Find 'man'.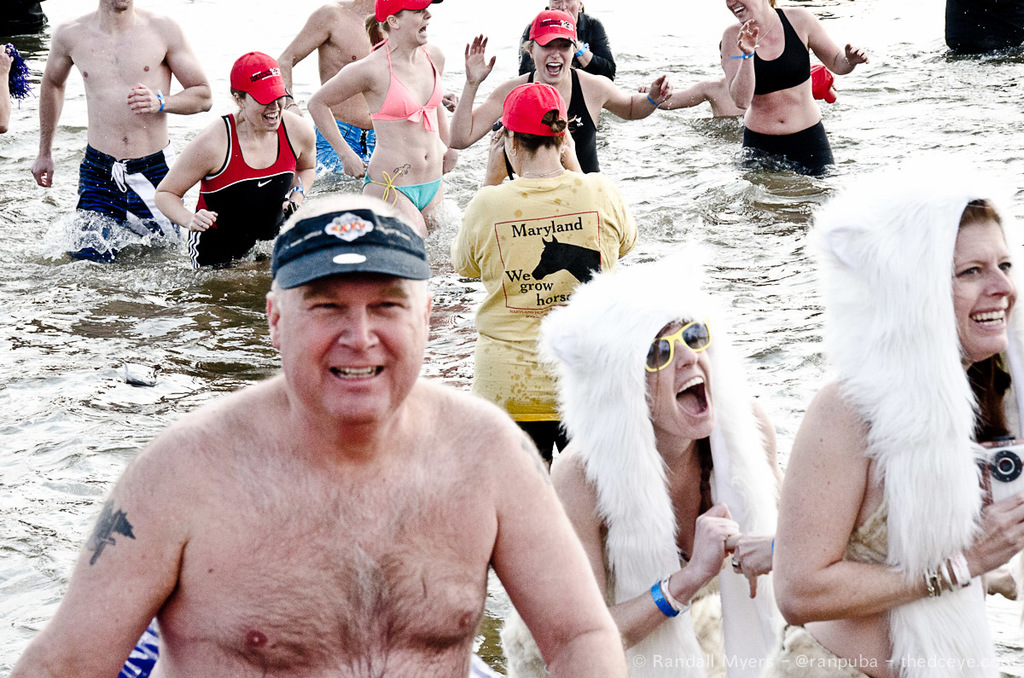
<bbox>7, 191, 631, 677</bbox>.
